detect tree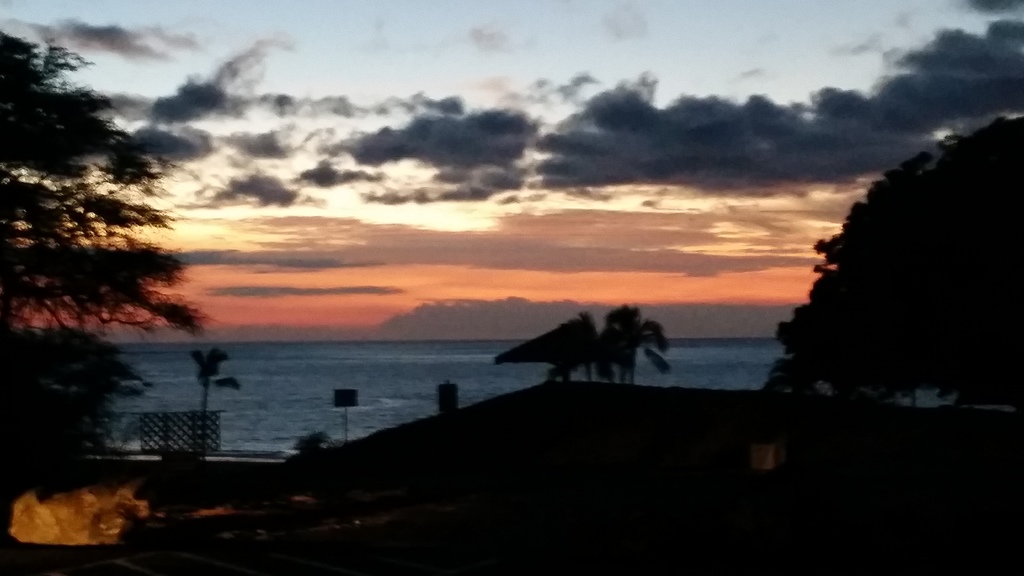
<box>755,108,1023,429</box>
